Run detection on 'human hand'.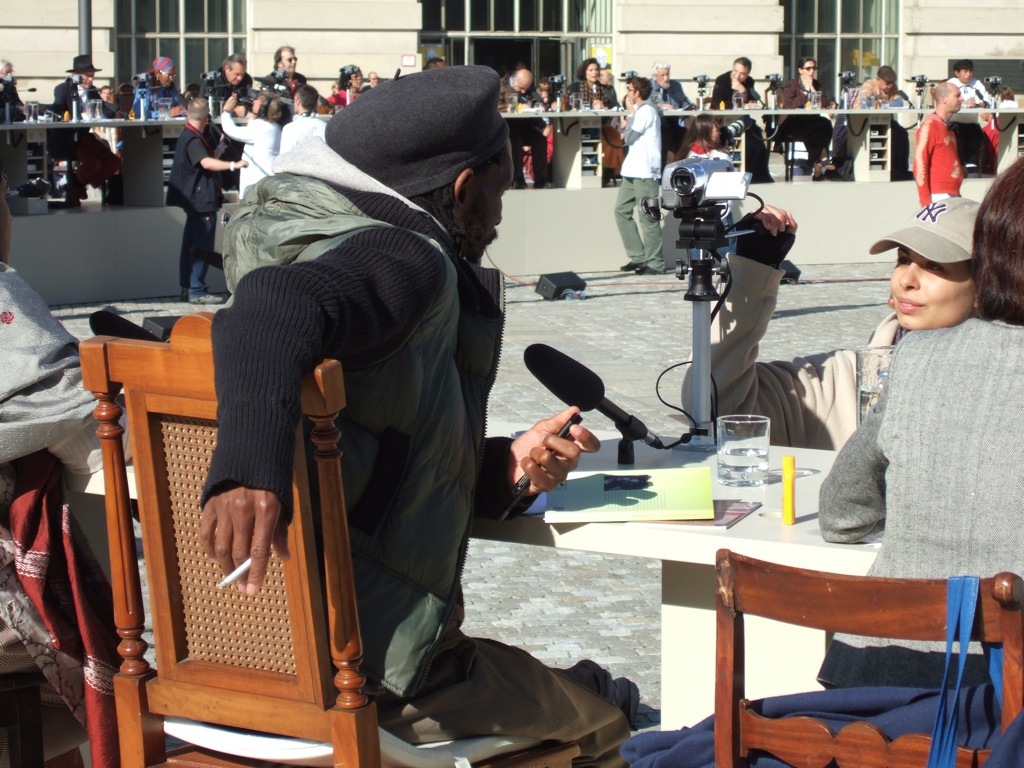
Result: BBox(733, 80, 741, 92).
